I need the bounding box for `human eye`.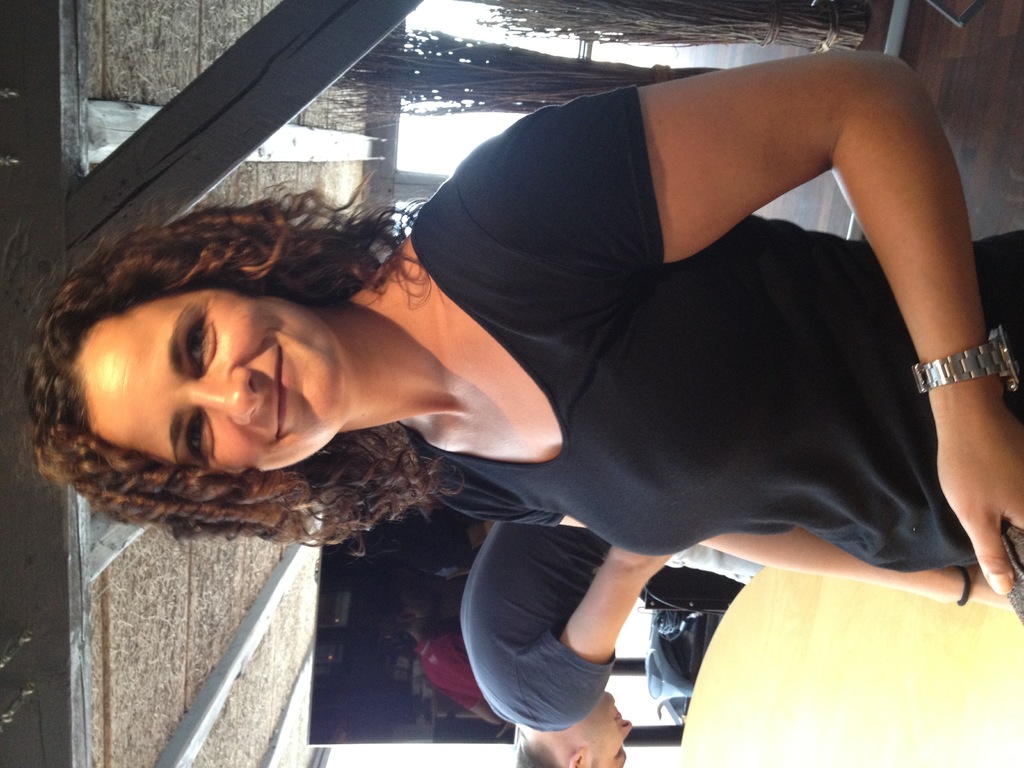
Here it is: x1=175 y1=310 x2=212 y2=378.
